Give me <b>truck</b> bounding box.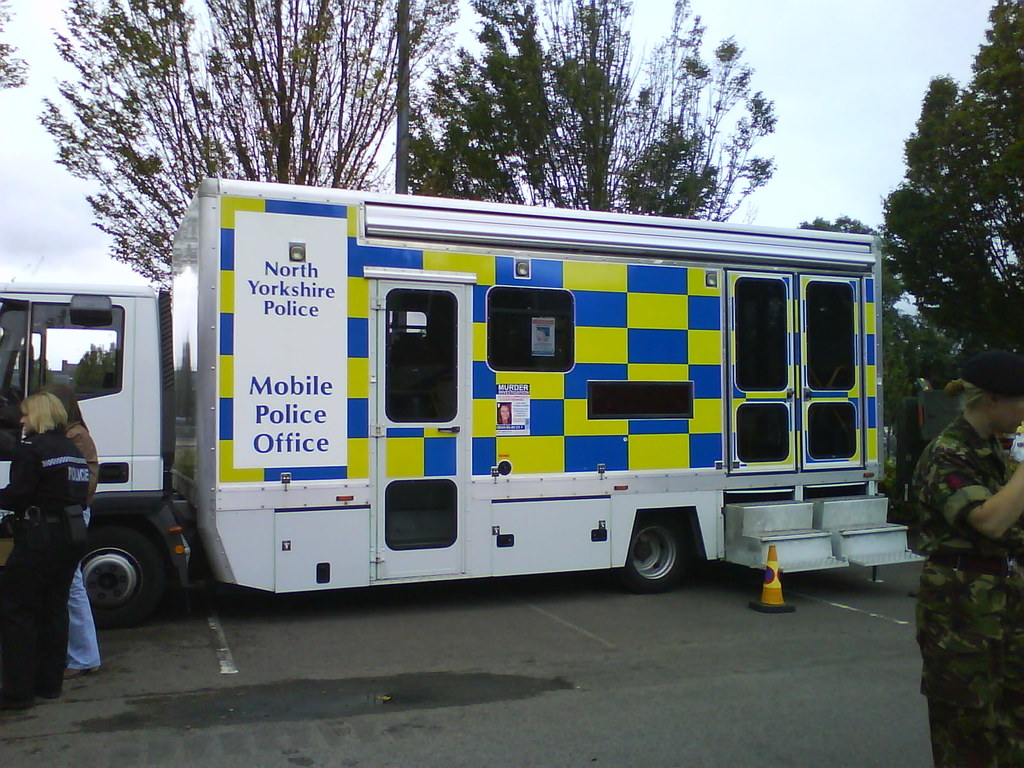
(36, 189, 924, 621).
